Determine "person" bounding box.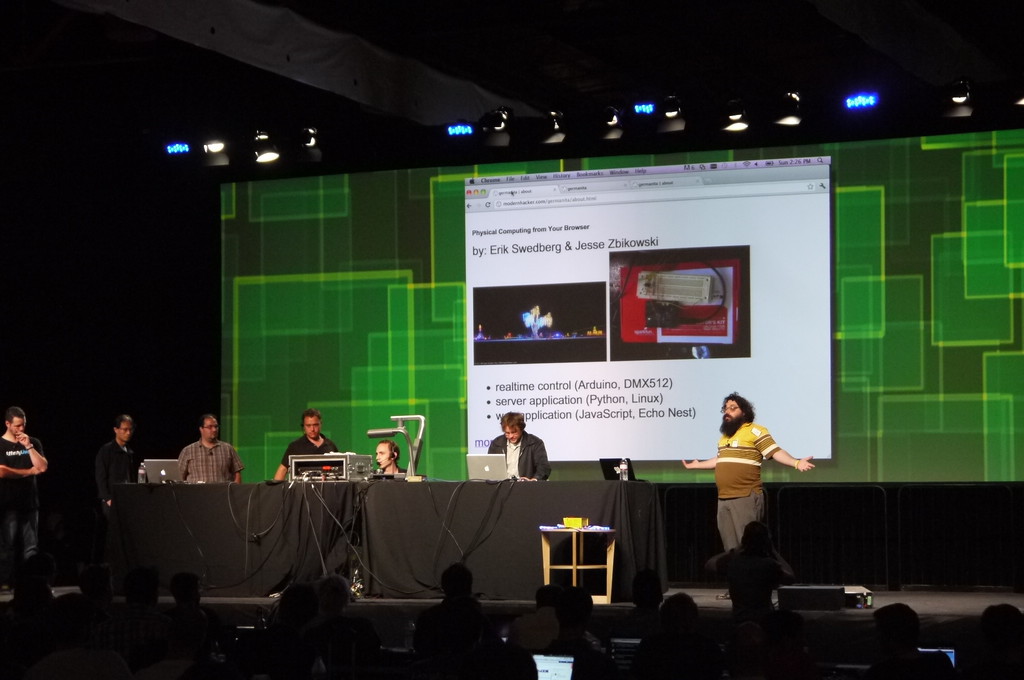
Determined: 404, 564, 486, 654.
